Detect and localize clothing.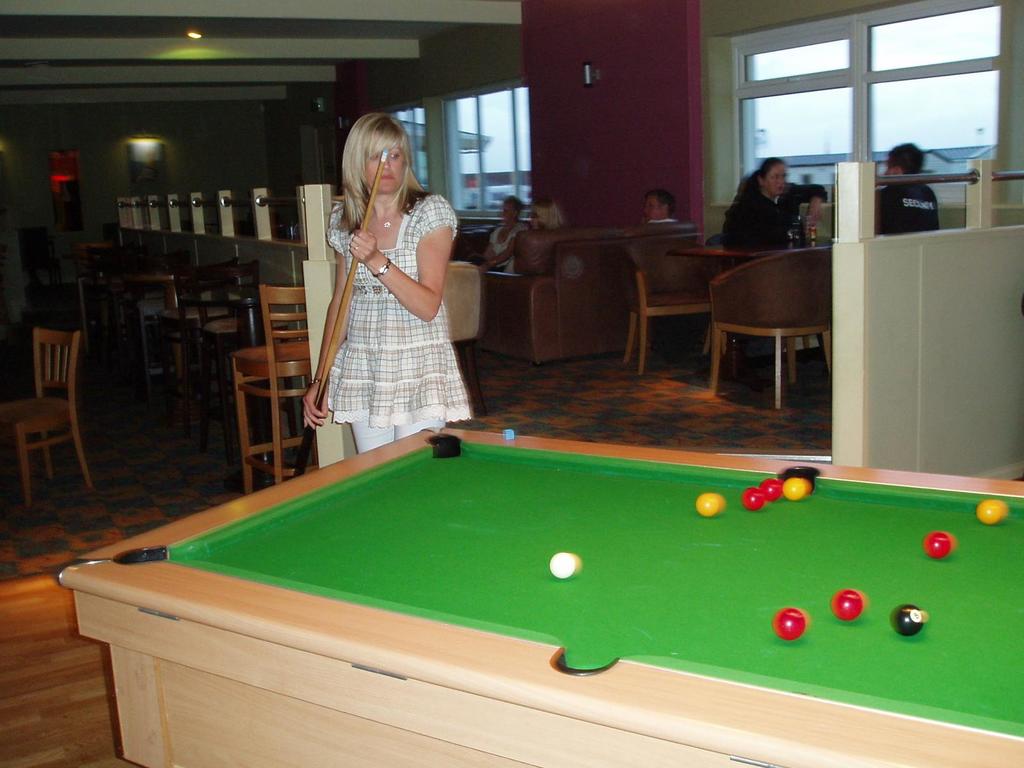
Localized at region(876, 180, 945, 239).
